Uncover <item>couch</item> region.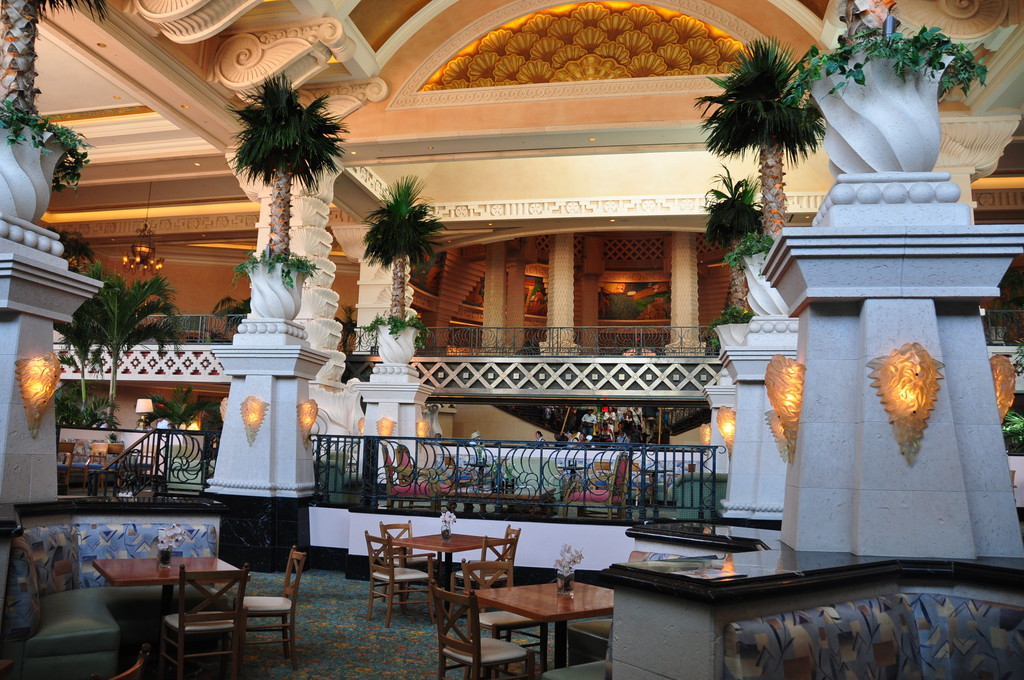
Uncovered: 0,524,221,679.
